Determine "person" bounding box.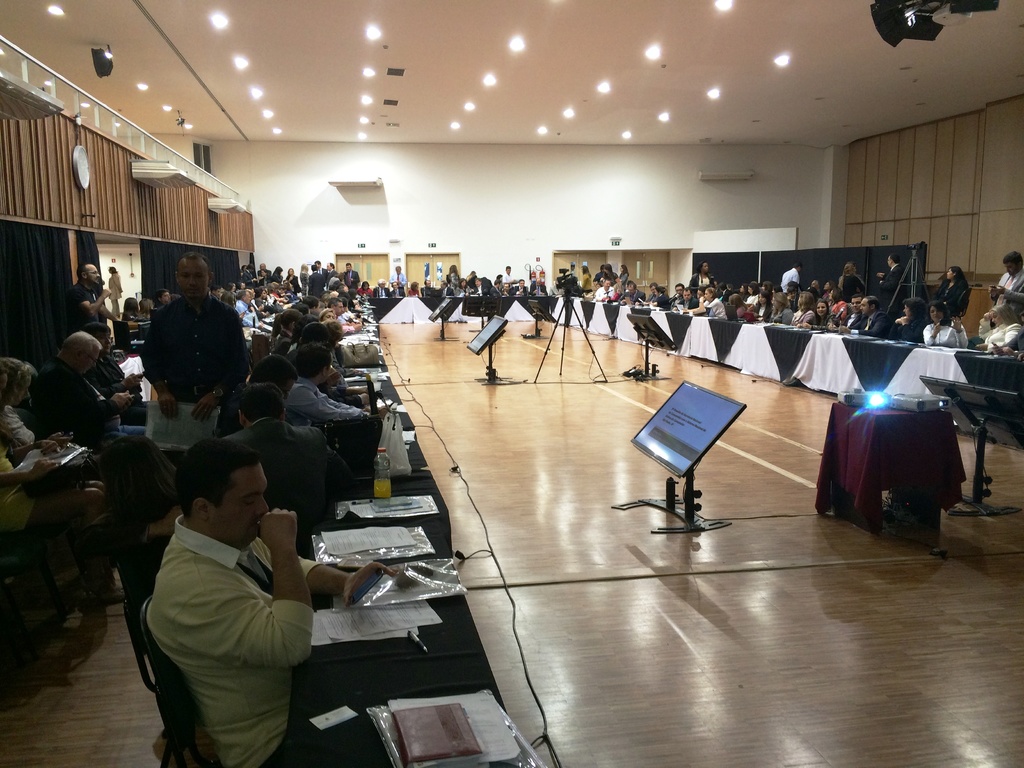
Determined: <box>145,435,451,767</box>.
